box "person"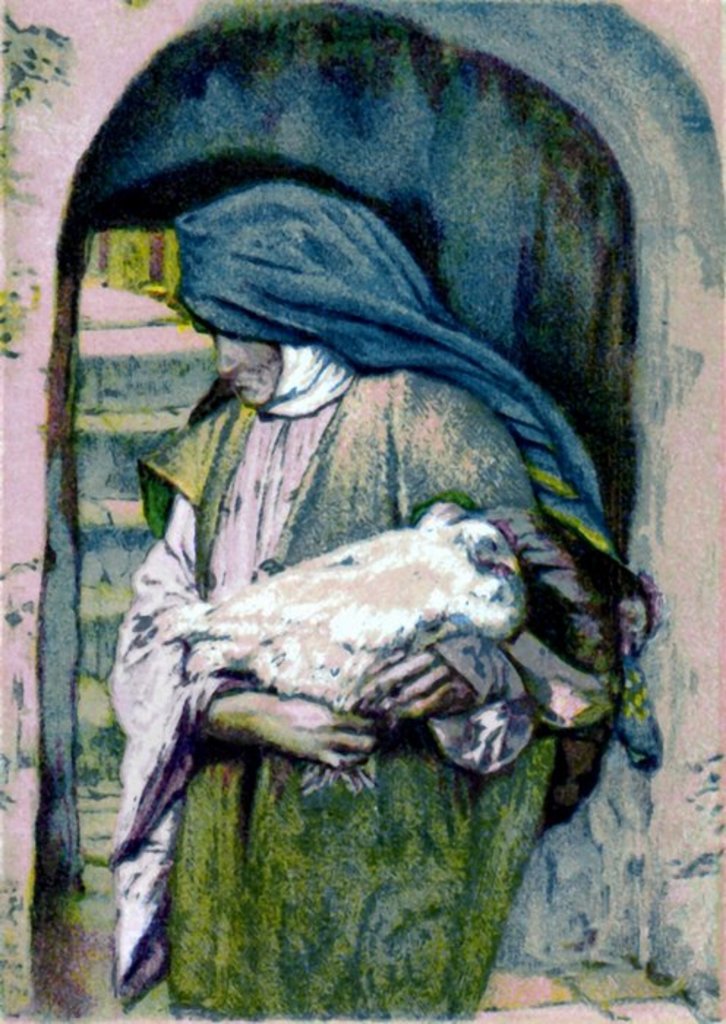
Rect(107, 180, 675, 1023)
